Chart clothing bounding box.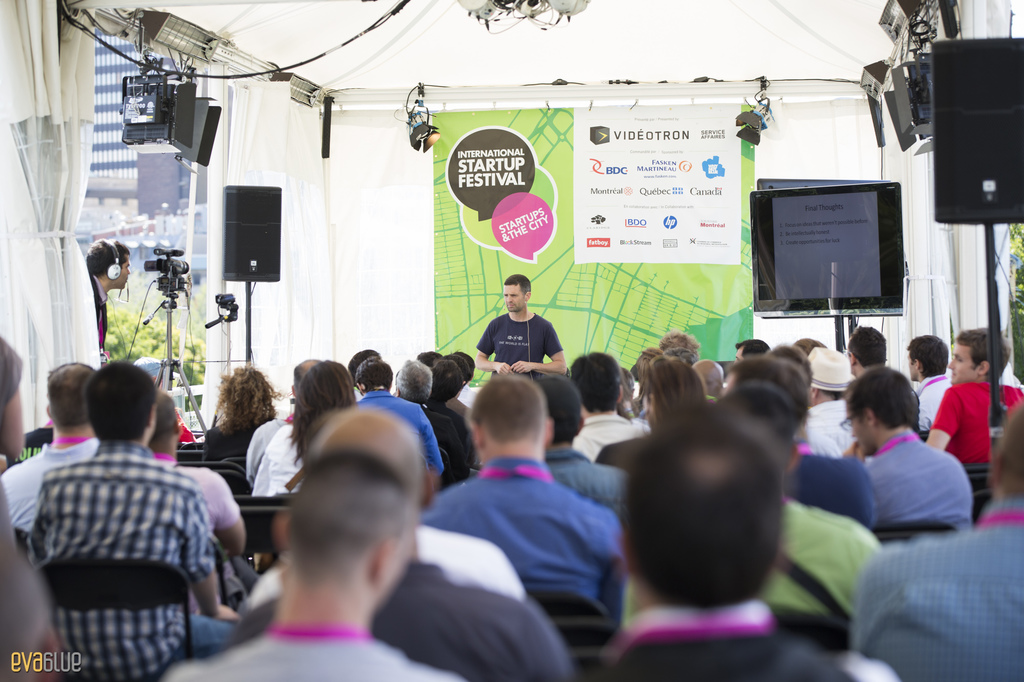
Charted: pyautogui.locateOnScreen(238, 409, 296, 503).
